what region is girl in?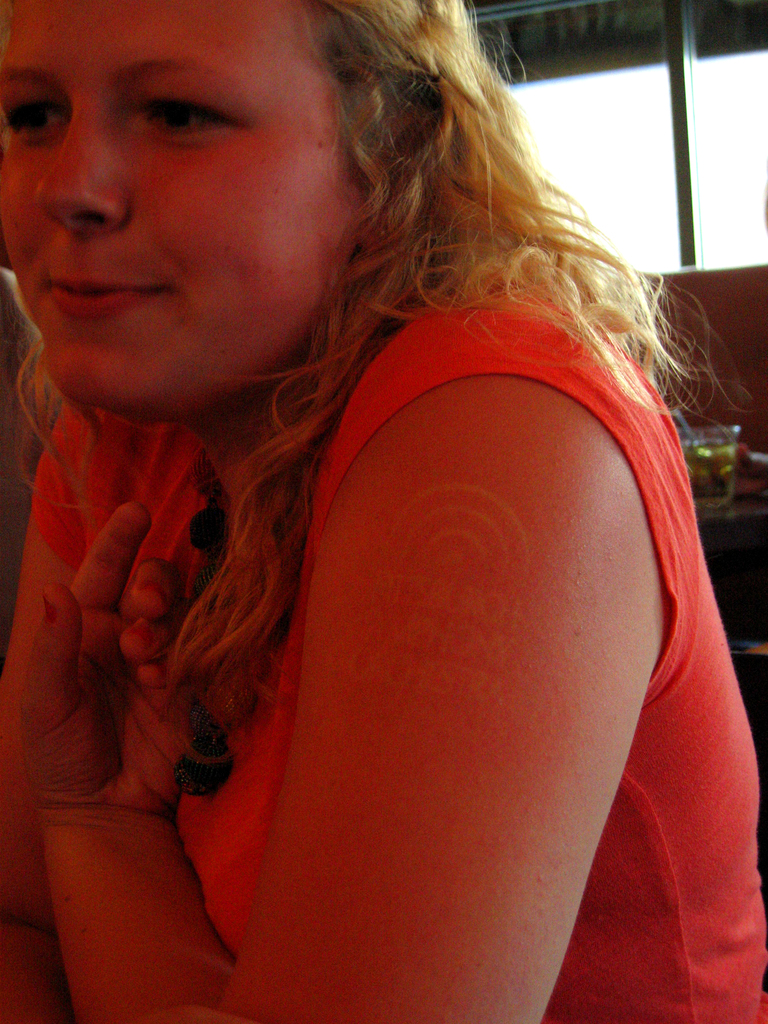
locate(0, 0, 767, 1023).
